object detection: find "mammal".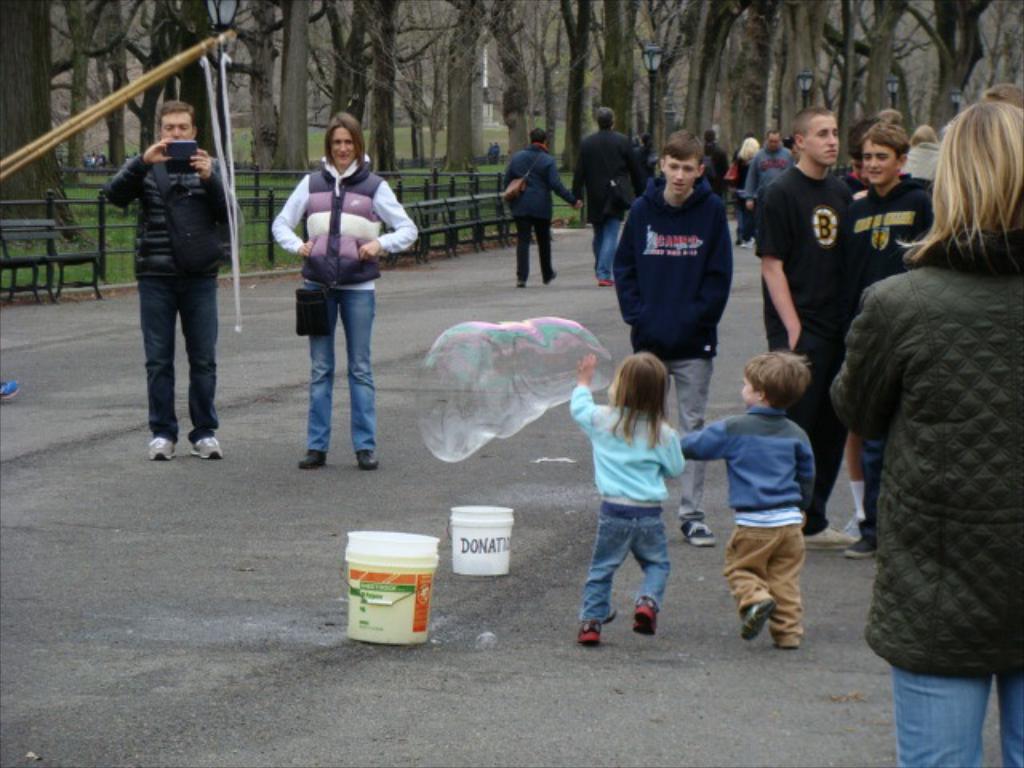
bbox=(754, 110, 854, 549).
